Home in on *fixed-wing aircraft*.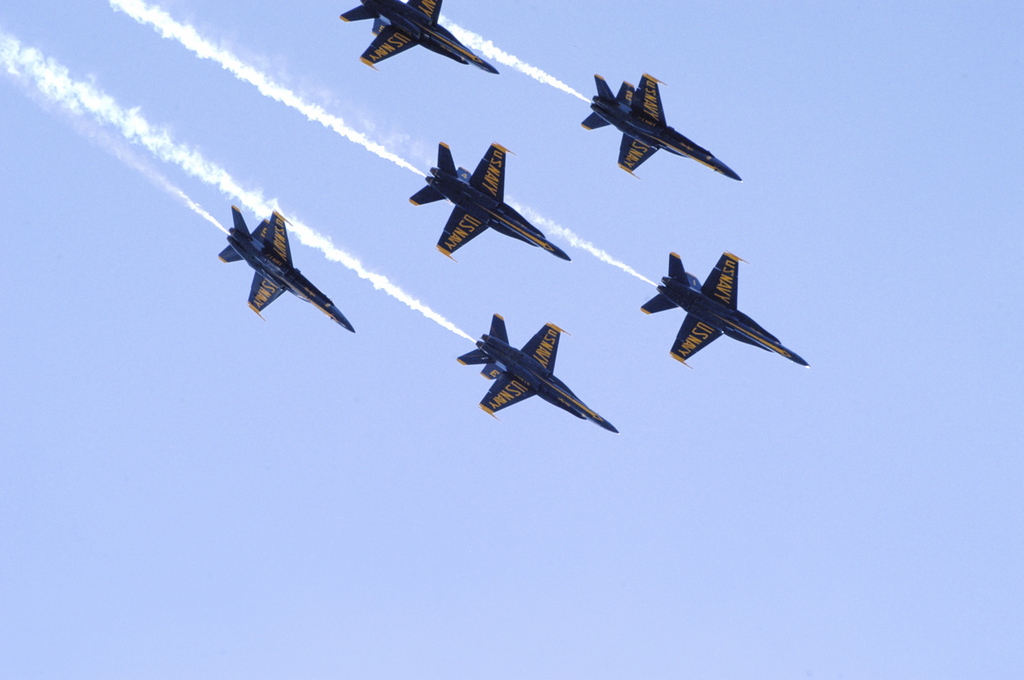
Homed in at bbox=[637, 256, 811, 366].
